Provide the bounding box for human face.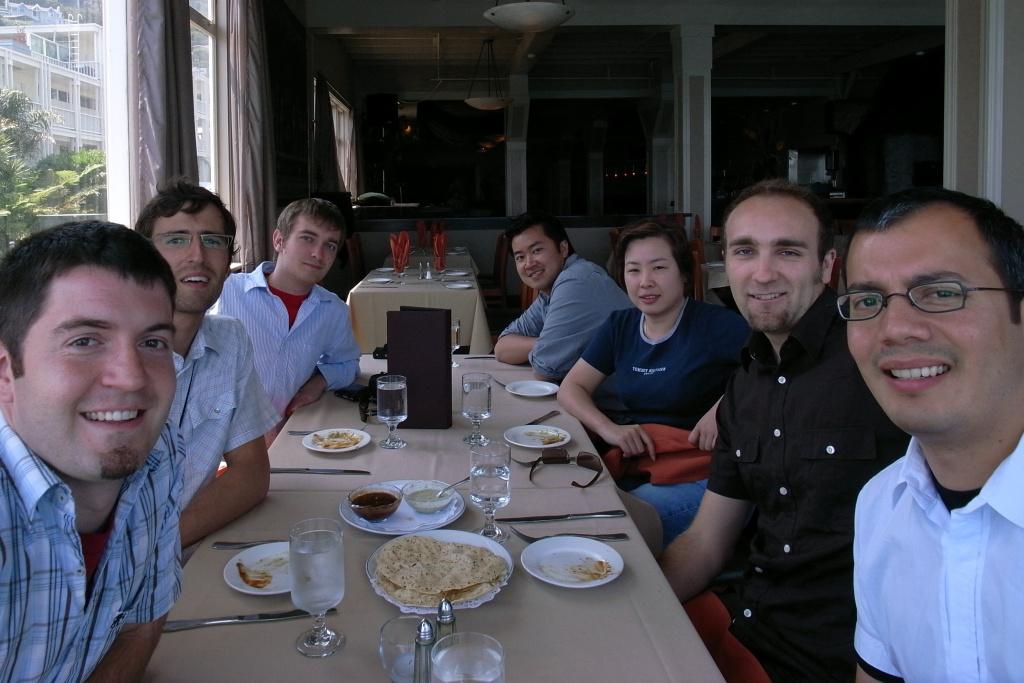
x1=720 y1=189 x2=820 y2=327.
